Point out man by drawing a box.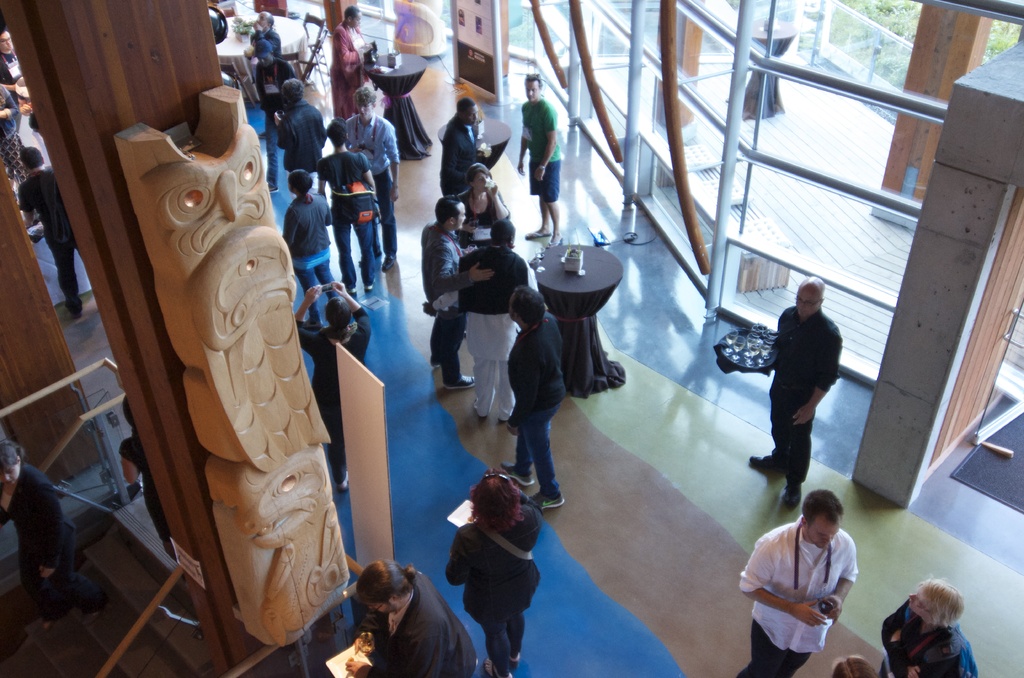
BBox(0, 31, 22, 101).
